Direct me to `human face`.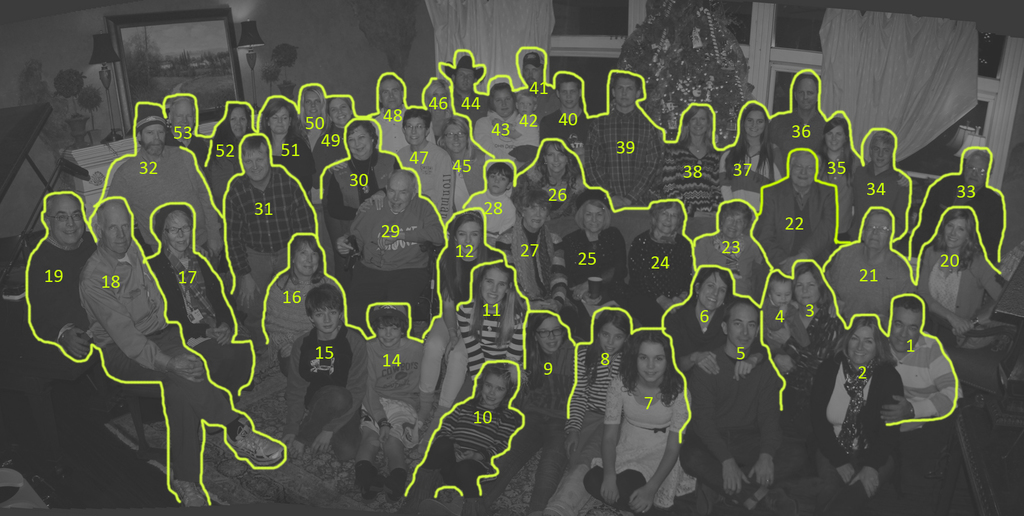
Direction: left=330, top=98, right=349, bottom=130.
